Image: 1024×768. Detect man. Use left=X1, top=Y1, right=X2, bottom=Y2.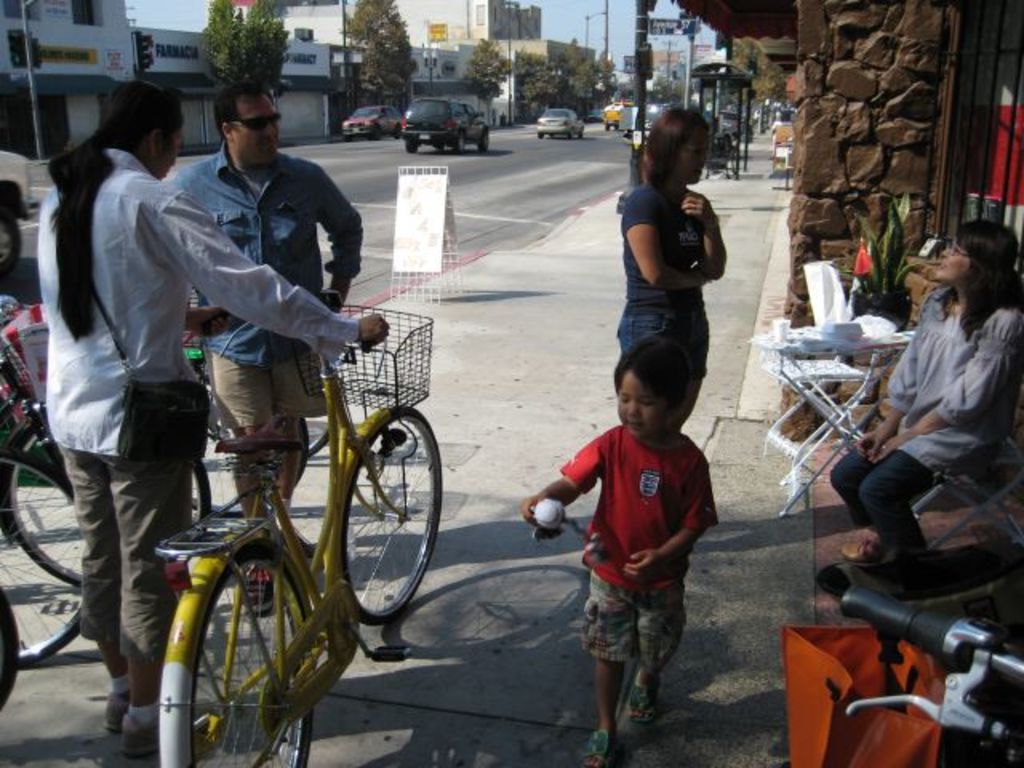
left=30, top=70, right=392, bottom=750.
